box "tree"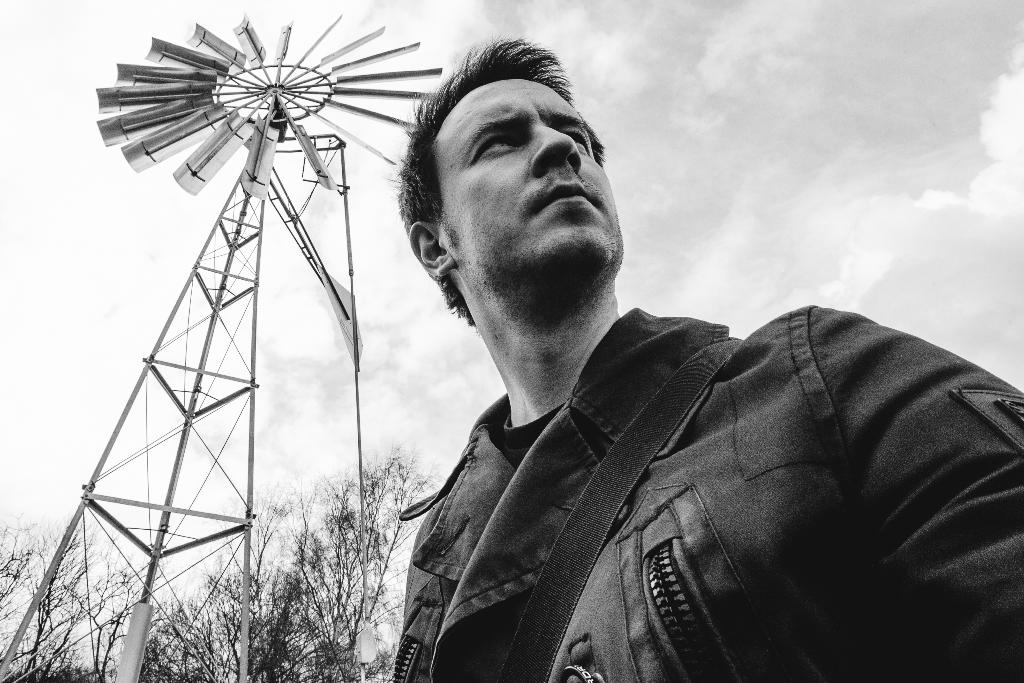
BBox(0, 481, 292, 682)
